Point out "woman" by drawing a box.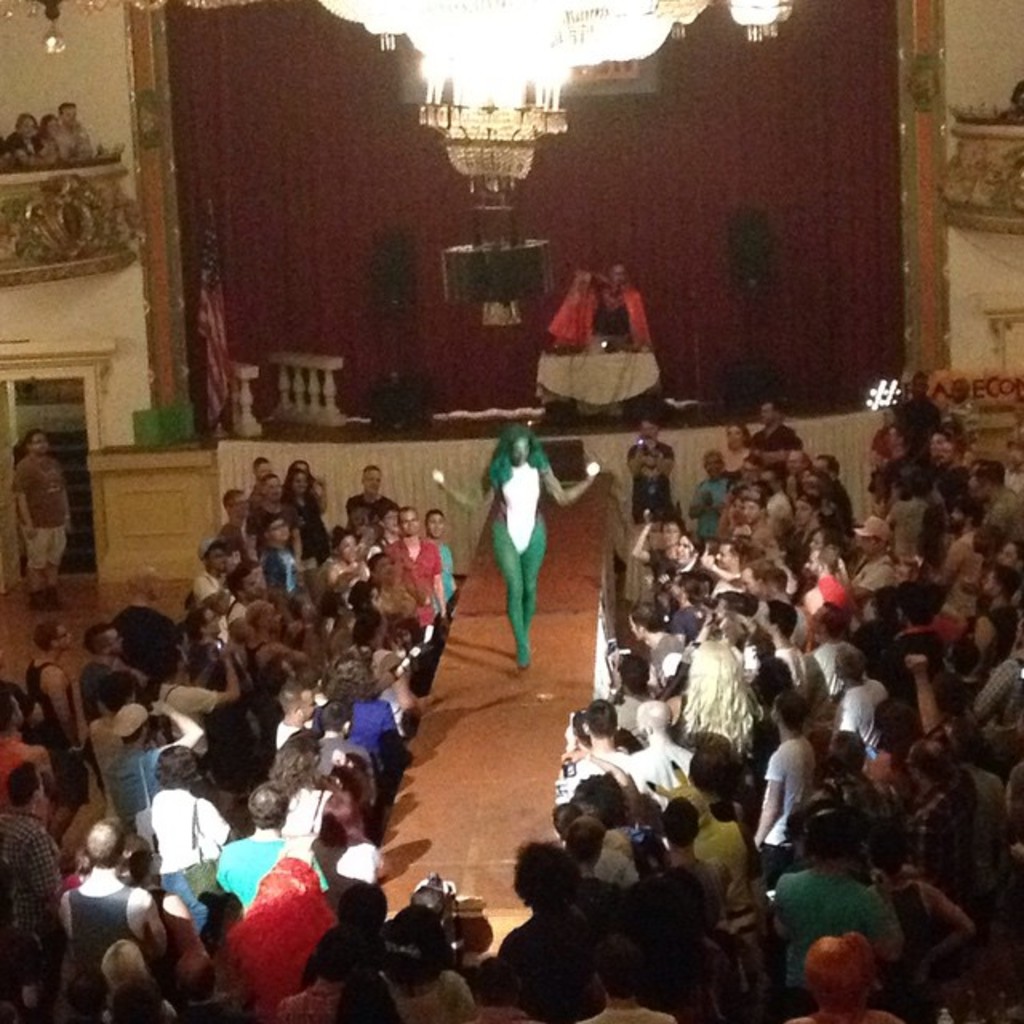
BBox(789, 933, 894, 1022).
